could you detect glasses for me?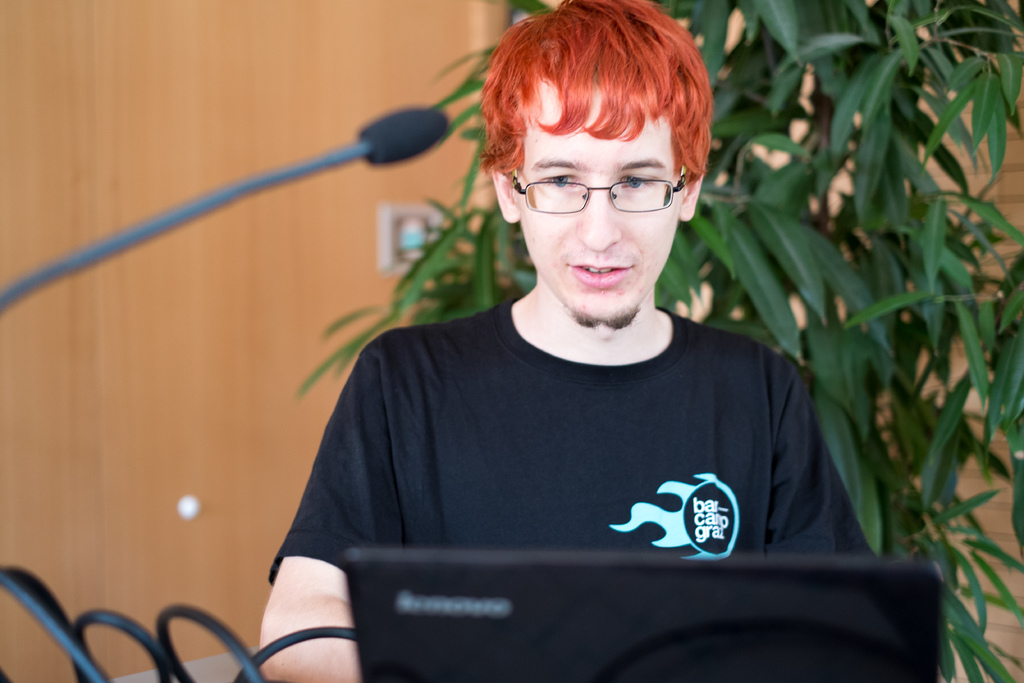
Detection result: {"left": 521, "top": 169, "right": 694, "bottom": 212}.
